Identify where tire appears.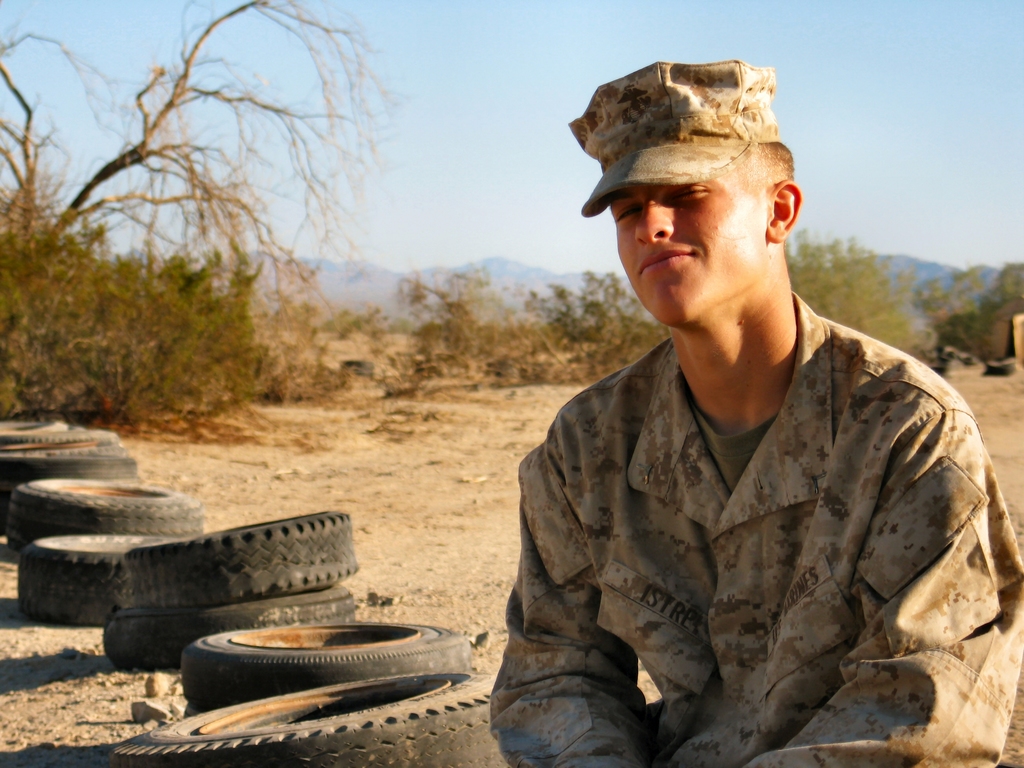
Appears at <region>0, 450, 205, 565</region>.
